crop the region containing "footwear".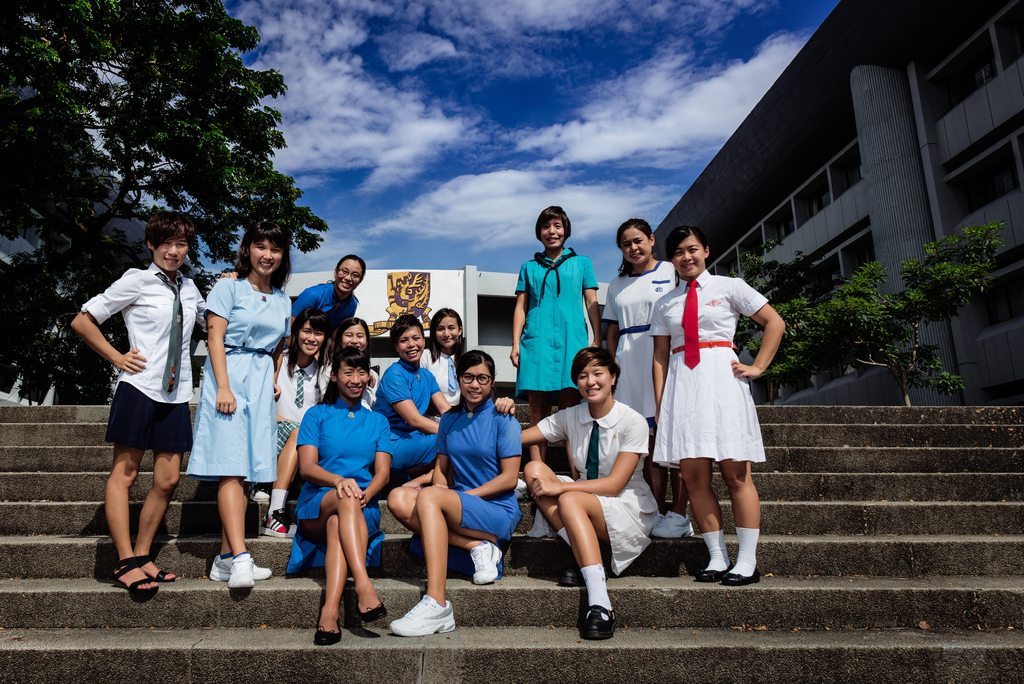
Crop region: [left=230, top=551, right=251, bottom=594].
